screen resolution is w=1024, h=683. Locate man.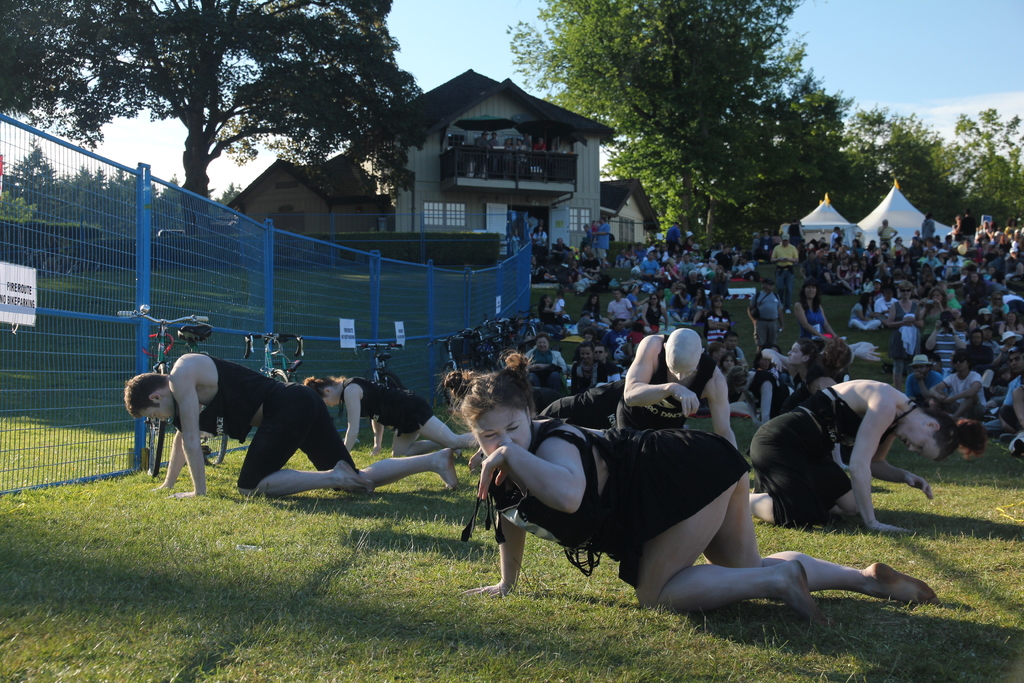
(591,215,610,267).
